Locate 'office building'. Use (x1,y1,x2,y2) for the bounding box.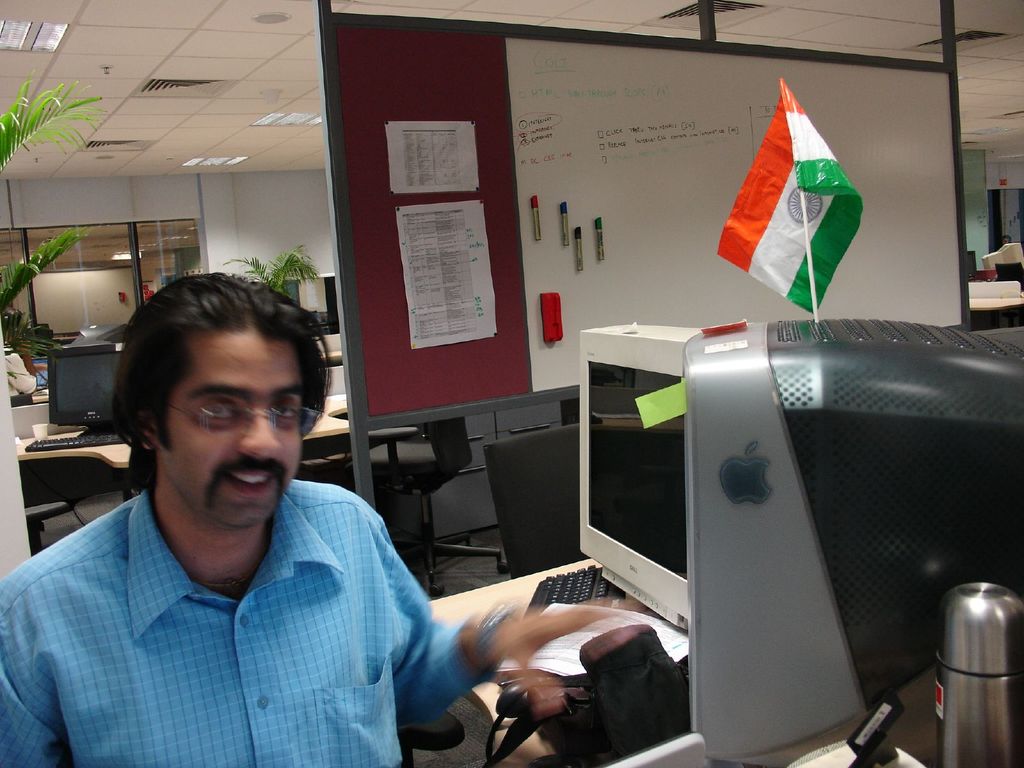
(0,0,1023,767).
